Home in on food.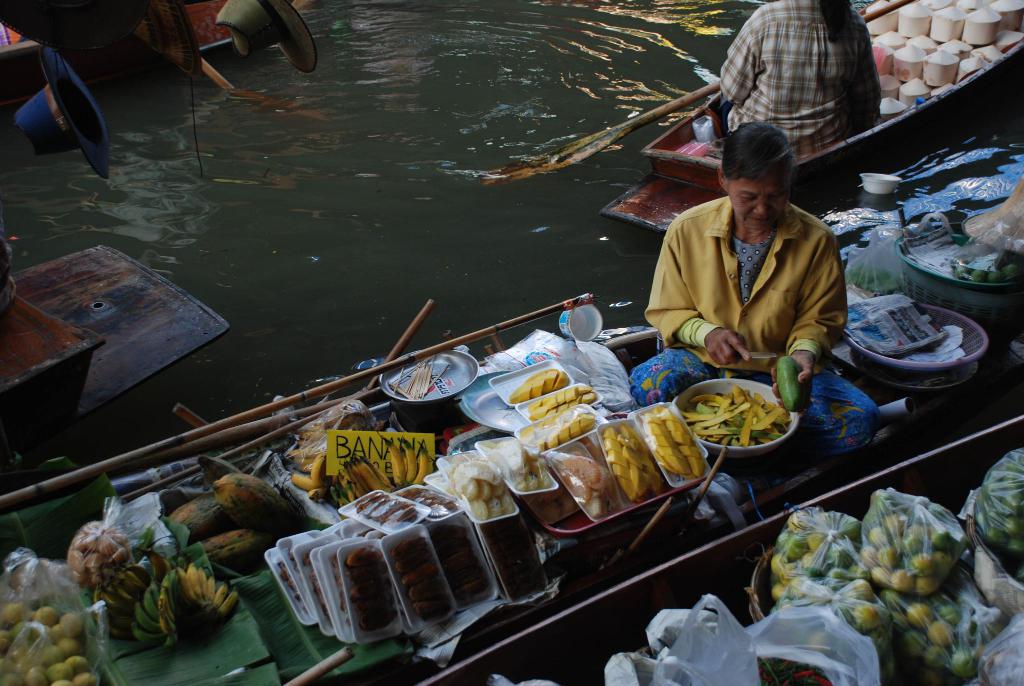
Homed in at (x1=439, y1=450, x2=519, y2=518).
